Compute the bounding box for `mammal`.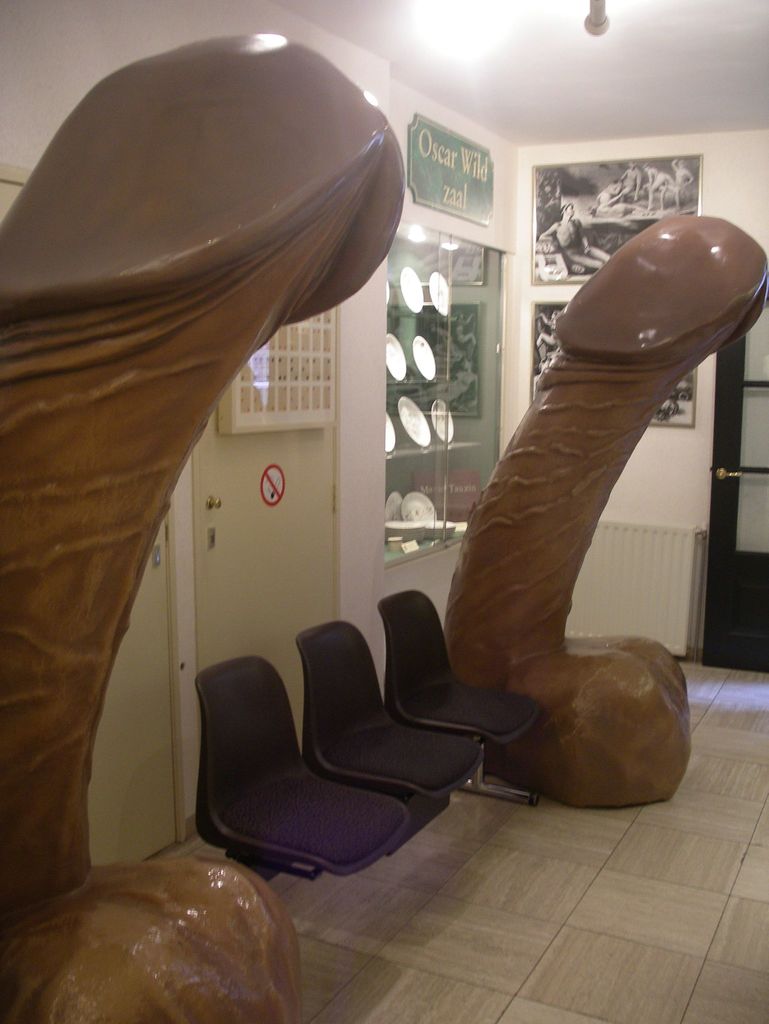
bbox=[643, 163, 678, 217].
